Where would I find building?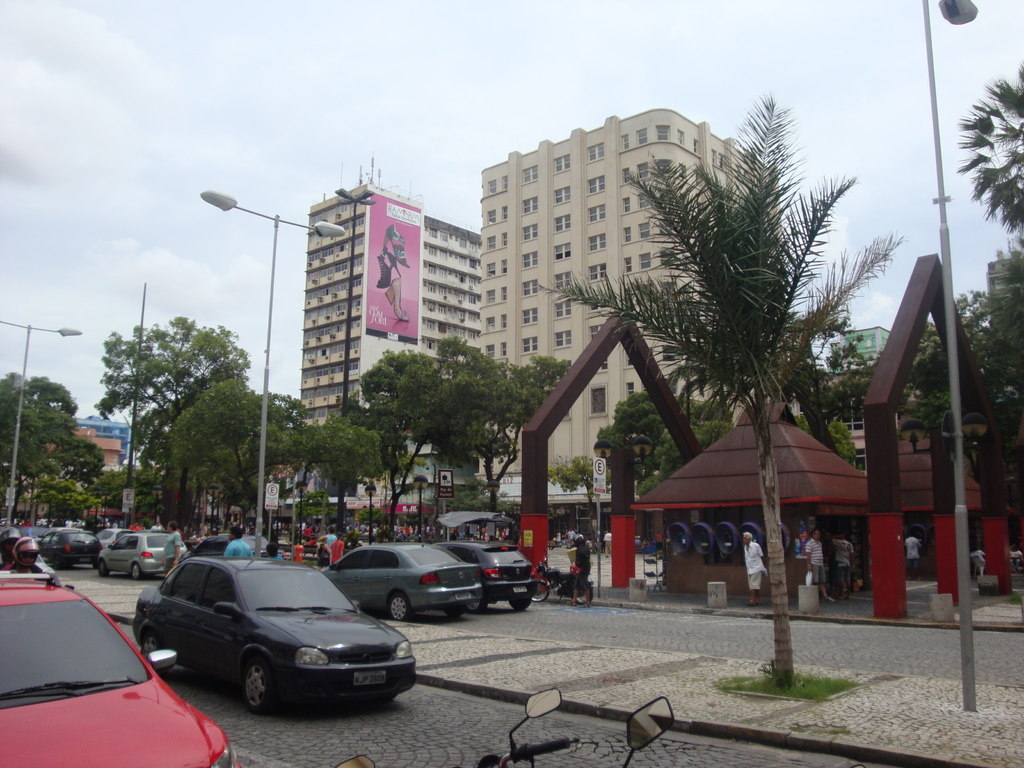
At l=481, t=106, r=778, b=542.
